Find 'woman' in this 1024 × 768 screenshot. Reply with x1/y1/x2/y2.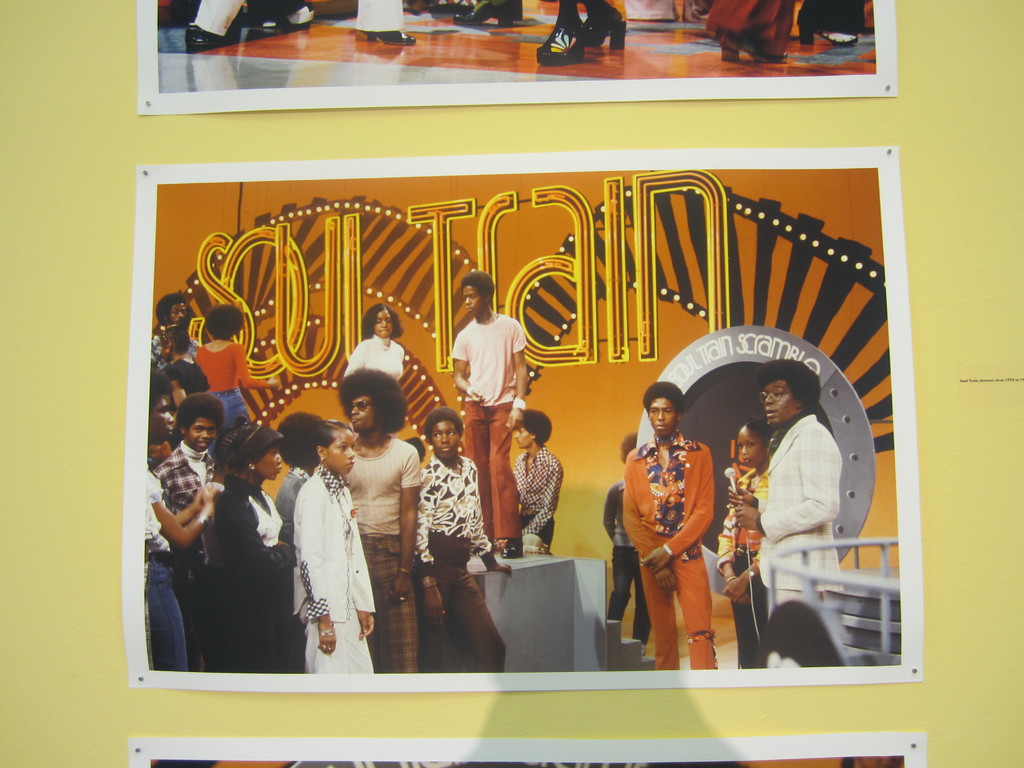
205/423/296/666.
